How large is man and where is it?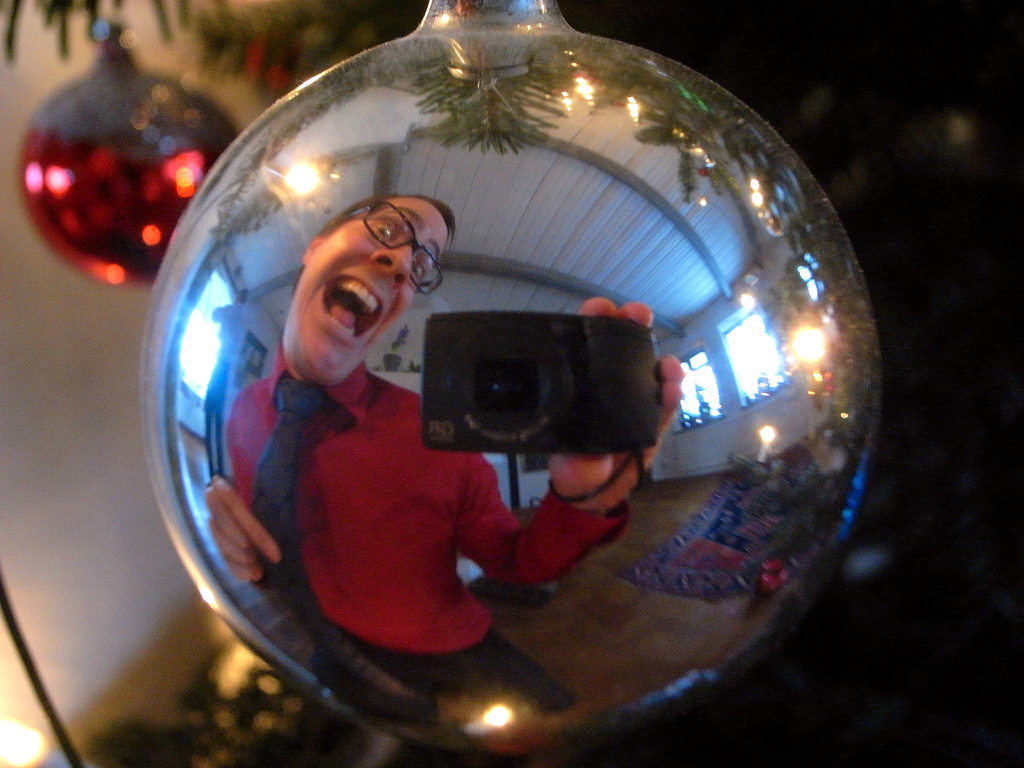
Bounding box: [196,183,762,589].
